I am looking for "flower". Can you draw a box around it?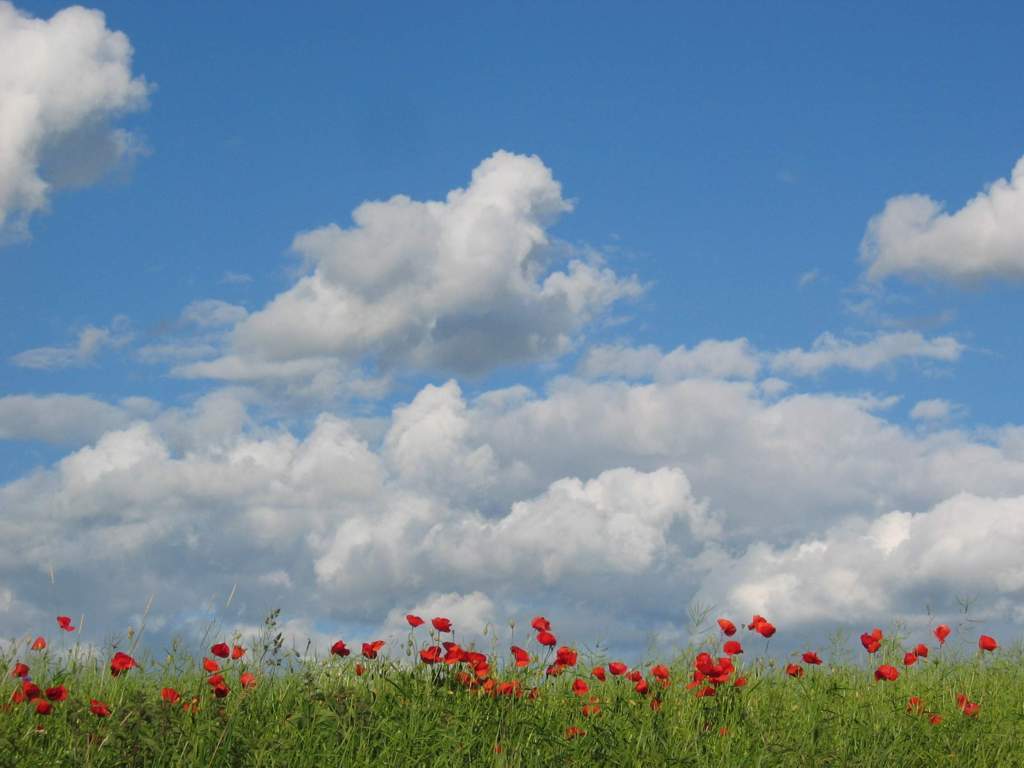
Sure, the bounding box is {"left": 327, "top": 636, "right": 350, "bottom": 659}.
